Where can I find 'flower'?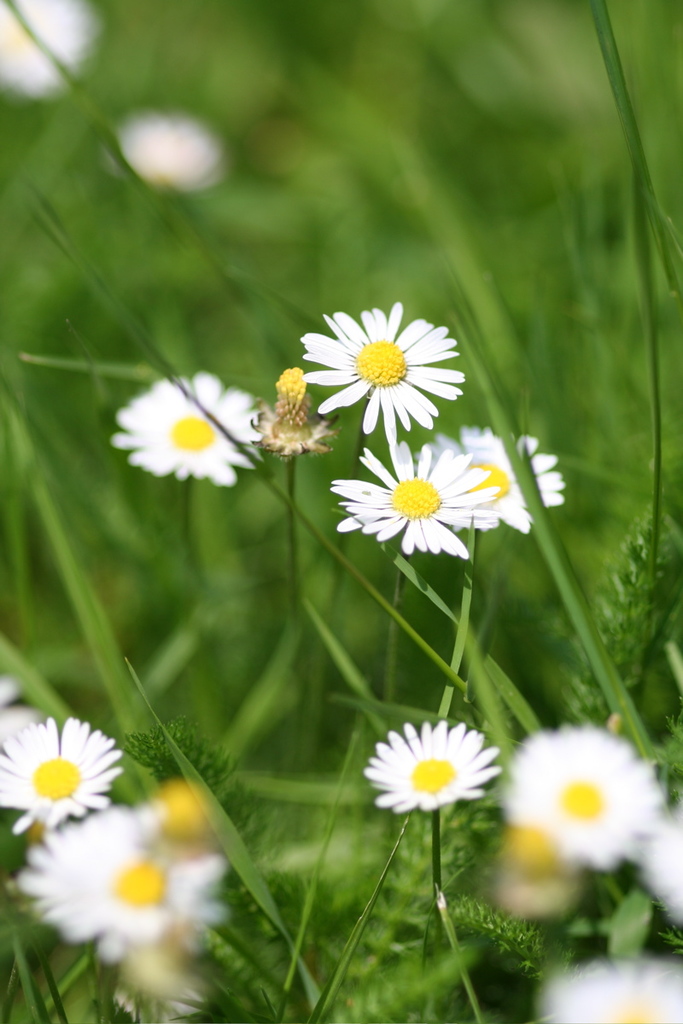
You can find it at bbox=[101, 101, 220, 205].
